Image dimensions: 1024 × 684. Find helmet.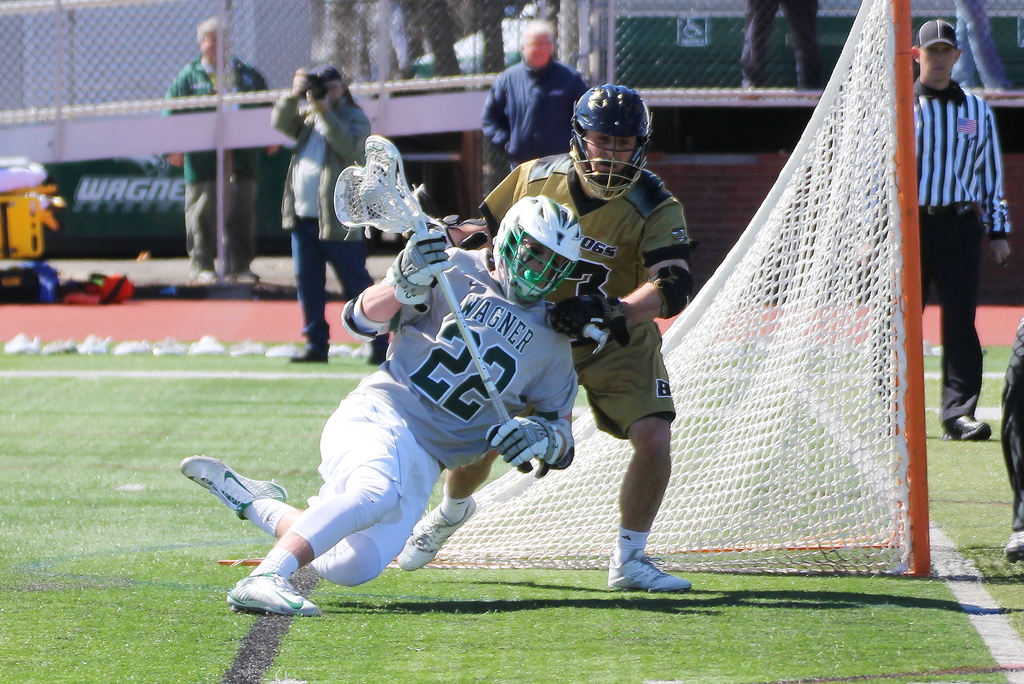
575/84/660/186.
